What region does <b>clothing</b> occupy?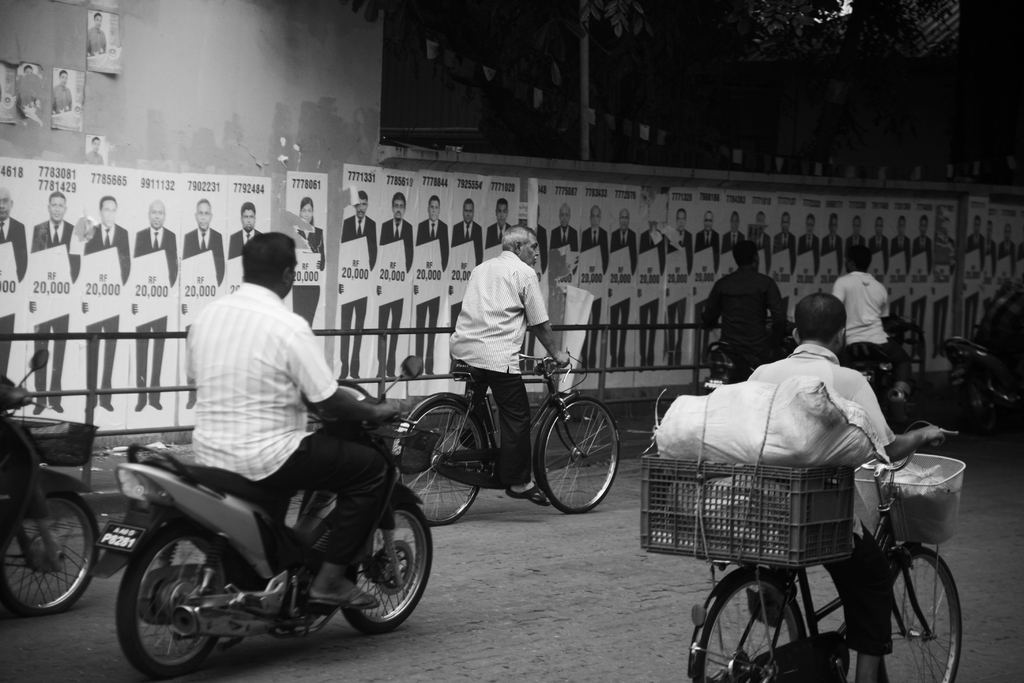
(847,233,867,245).
